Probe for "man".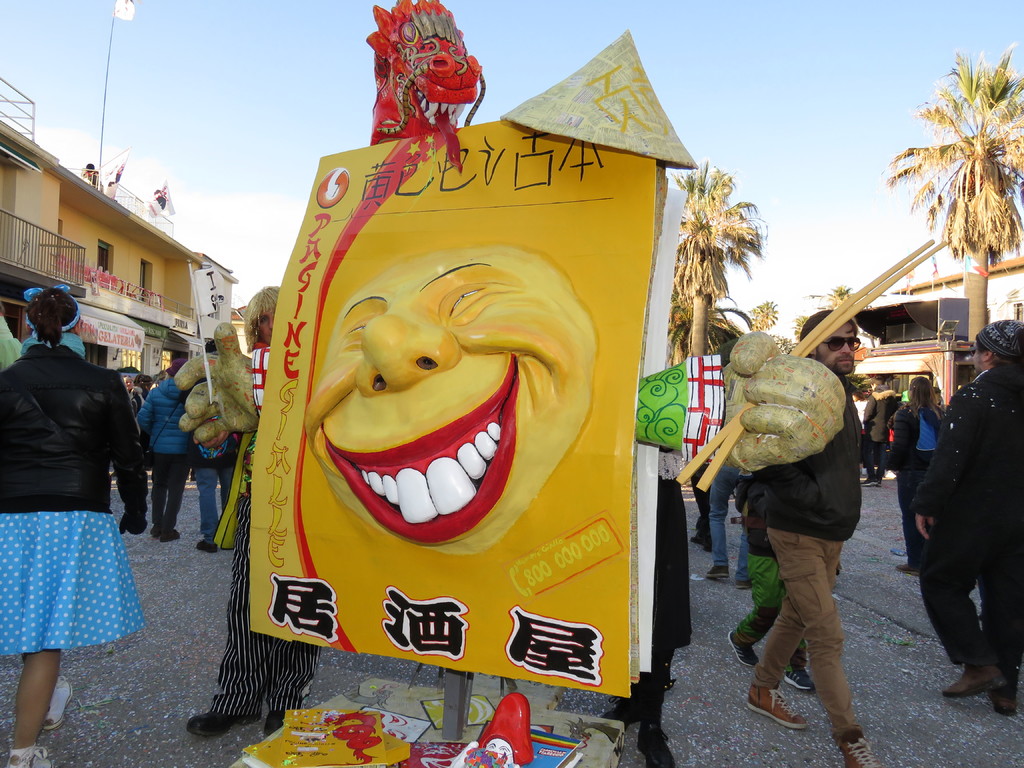
Probe result: (x1=120, y1=377, x2=143, y2=407).
